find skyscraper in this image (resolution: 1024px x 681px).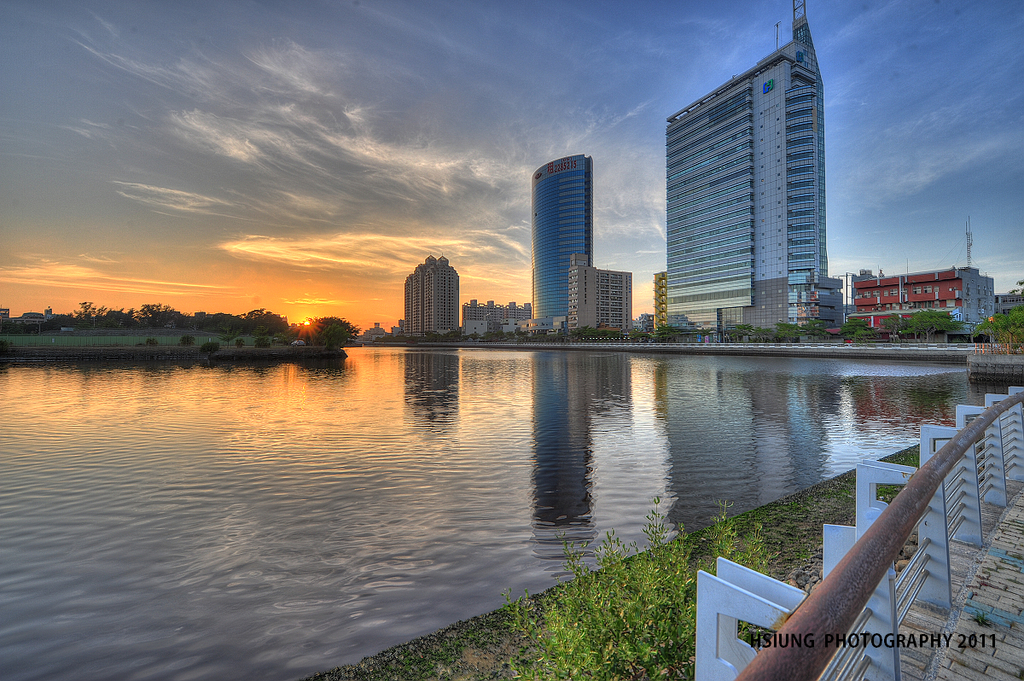
{"left": 661, "top": 15, "right": 828, "bottom": 334}.
